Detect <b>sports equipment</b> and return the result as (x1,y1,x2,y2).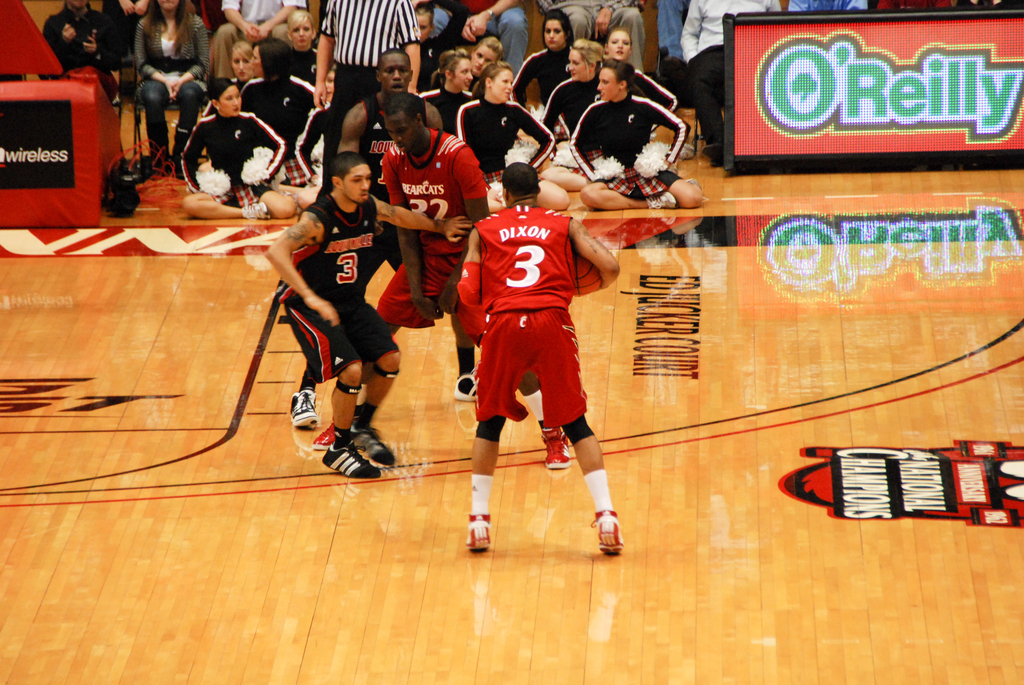
(576,254,605,299).
